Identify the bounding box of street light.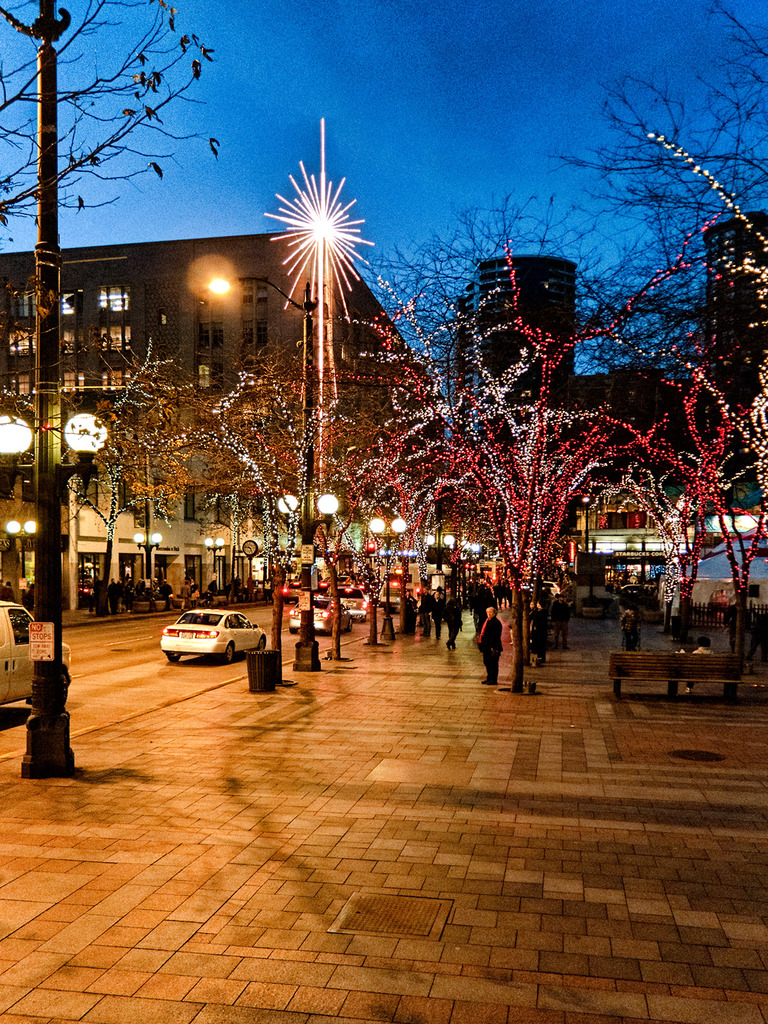
box=[357, 514, 411, 655].
